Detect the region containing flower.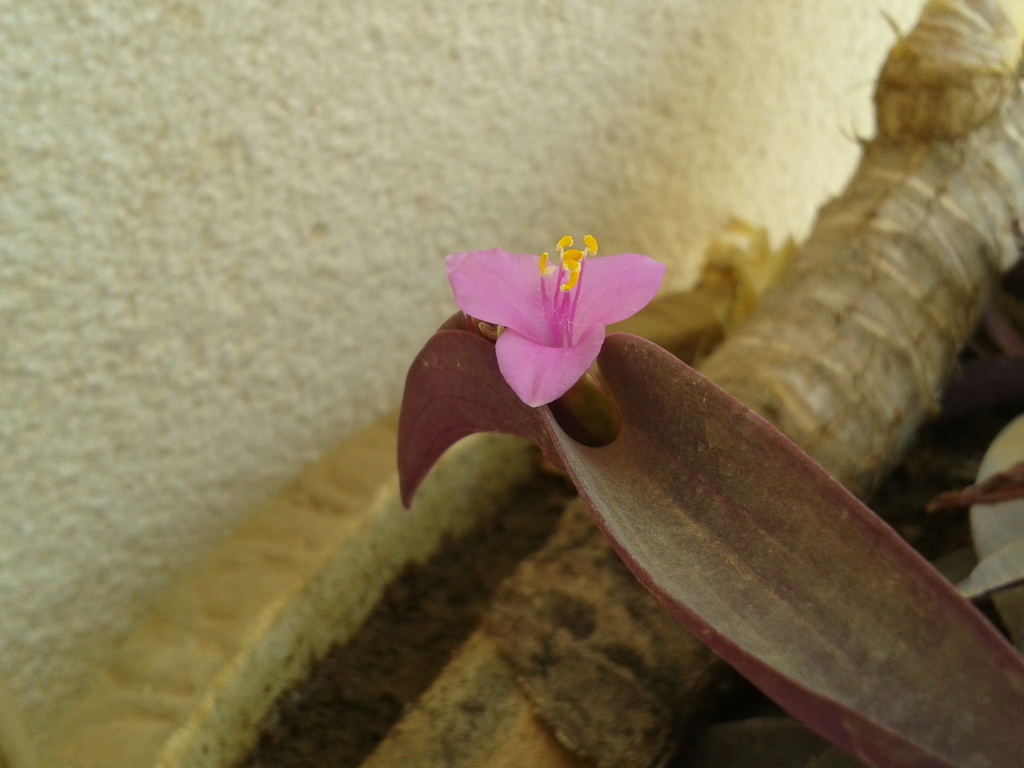
[left=441, top=234, right=666, bottom=409].
